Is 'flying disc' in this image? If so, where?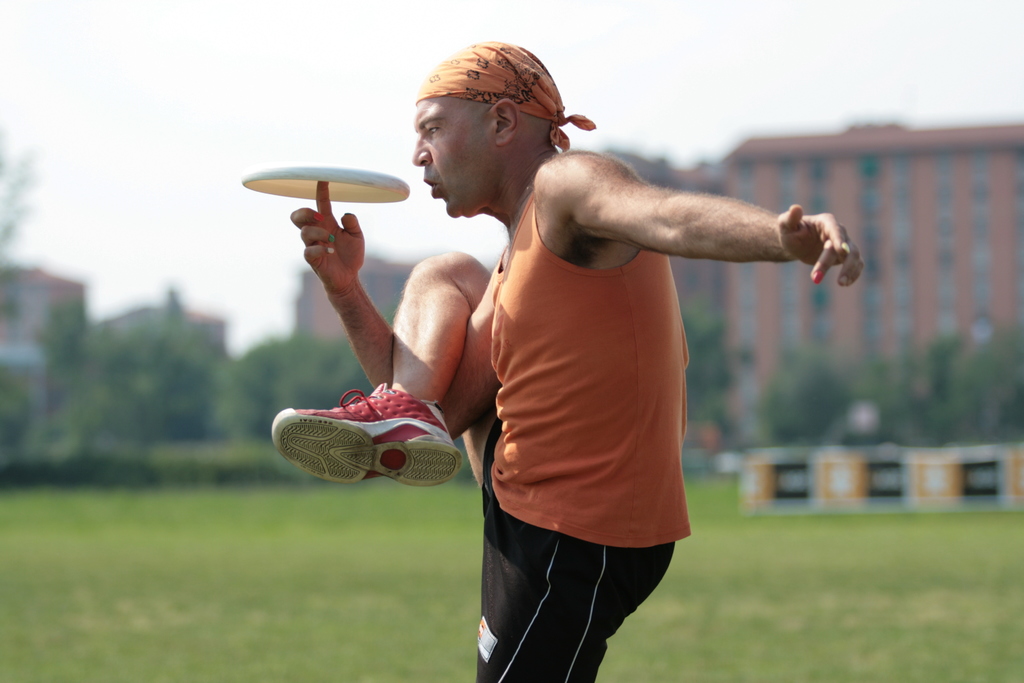
Yes, at bbox=(241, 165, 410, 203).
